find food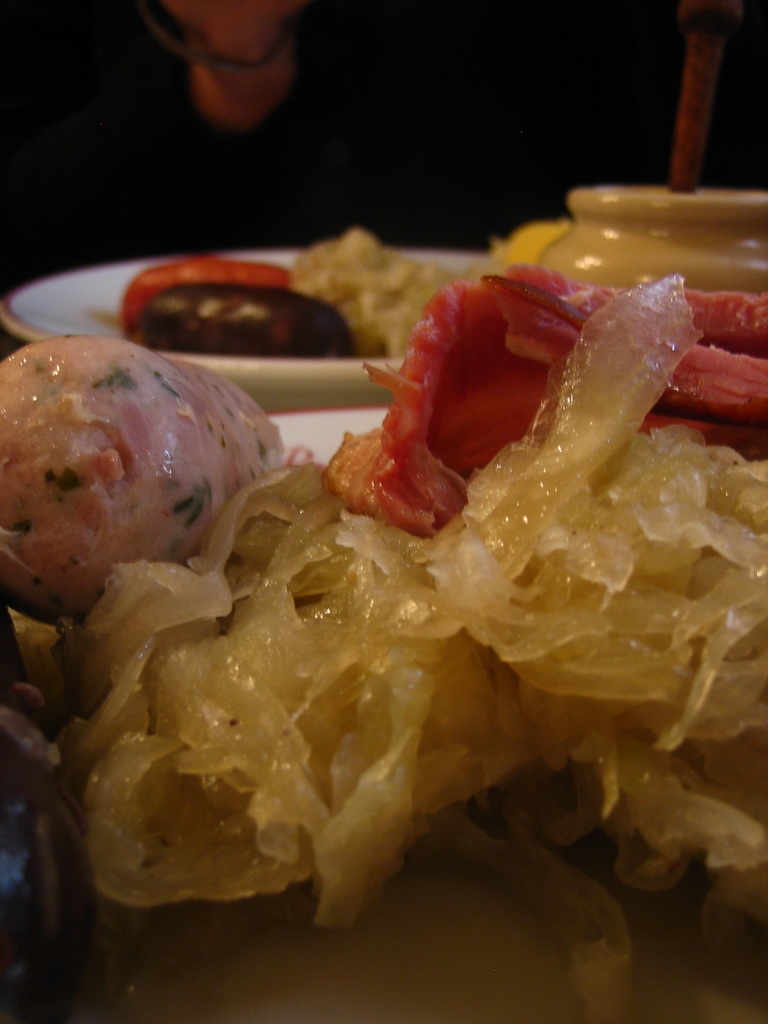
<box>138,280,362,361</box>
